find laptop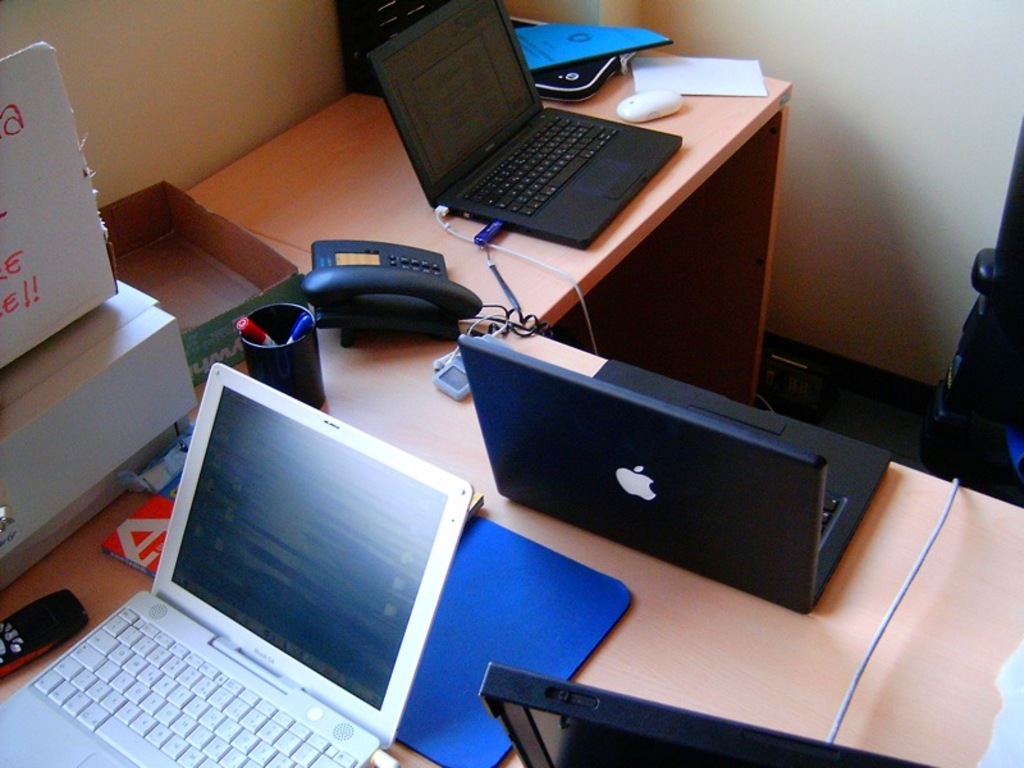
box(460, 337, 895, 611)
